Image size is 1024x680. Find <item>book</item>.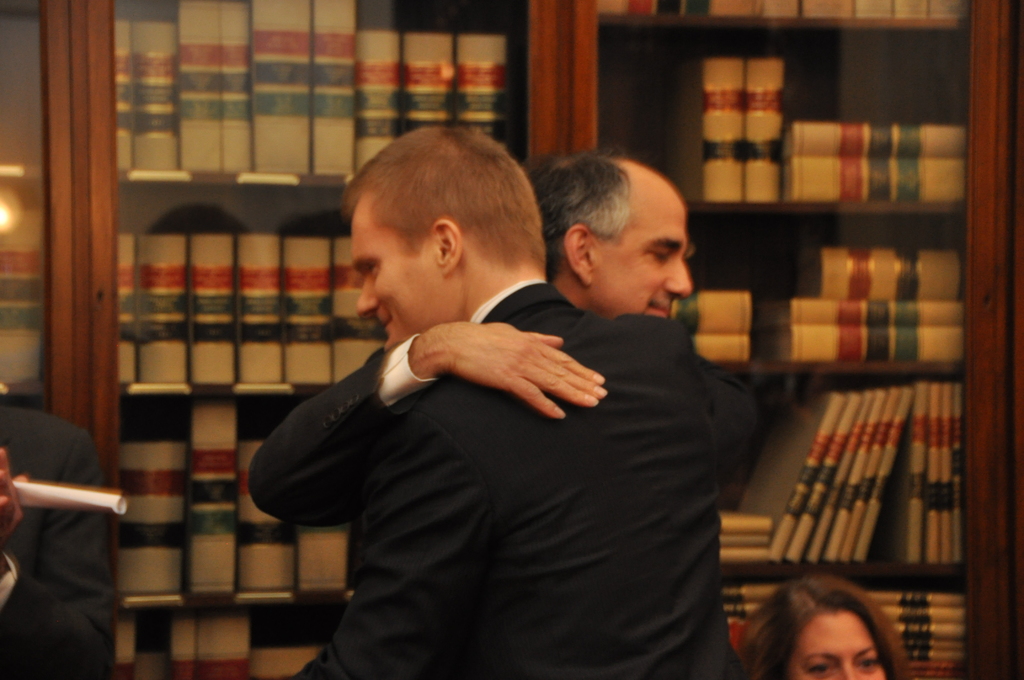
(left=236, top=442, right=294, bottom=590).
